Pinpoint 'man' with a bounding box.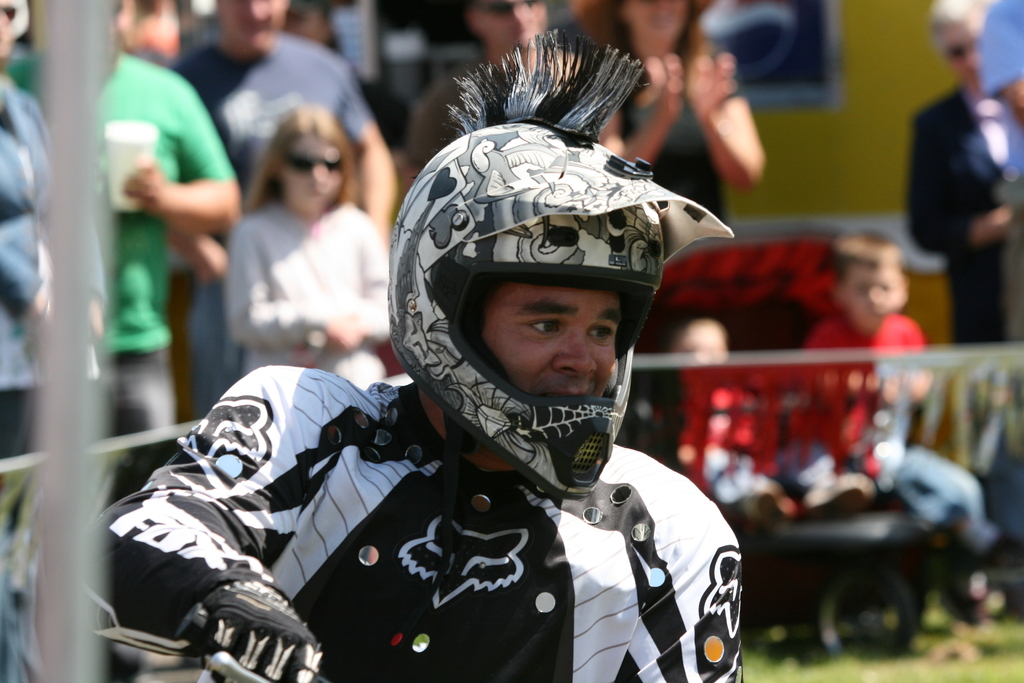
bbox=(0, 0, 106, 557).
